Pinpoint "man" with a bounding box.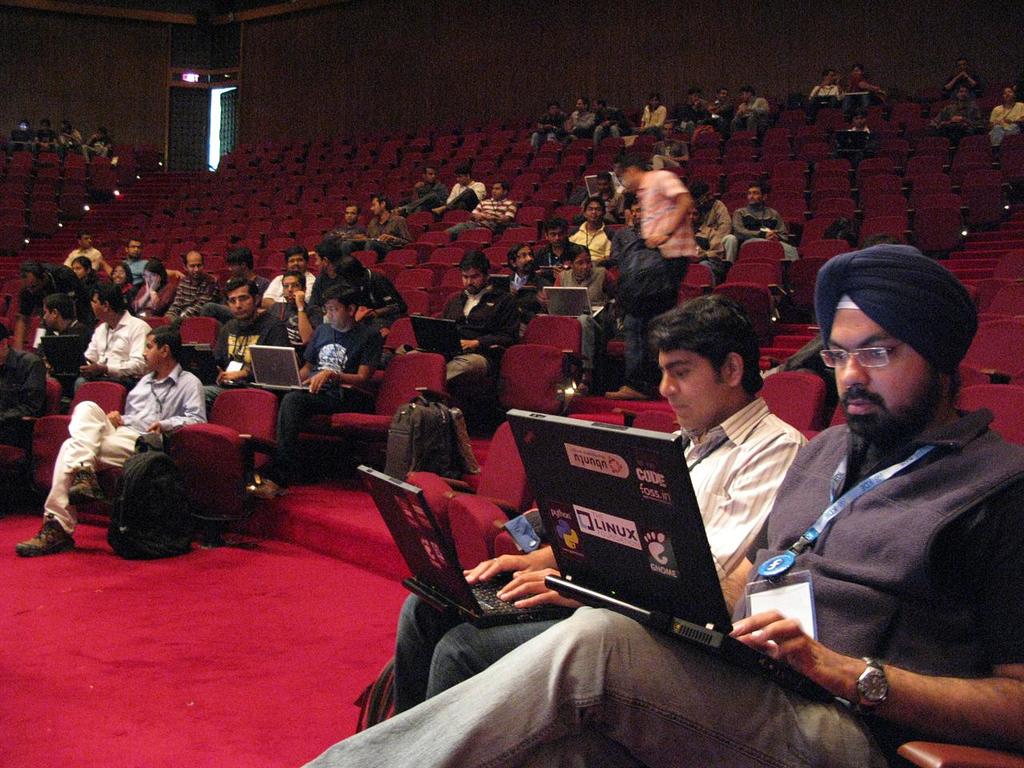
rect(199, 242, 271, 324).
